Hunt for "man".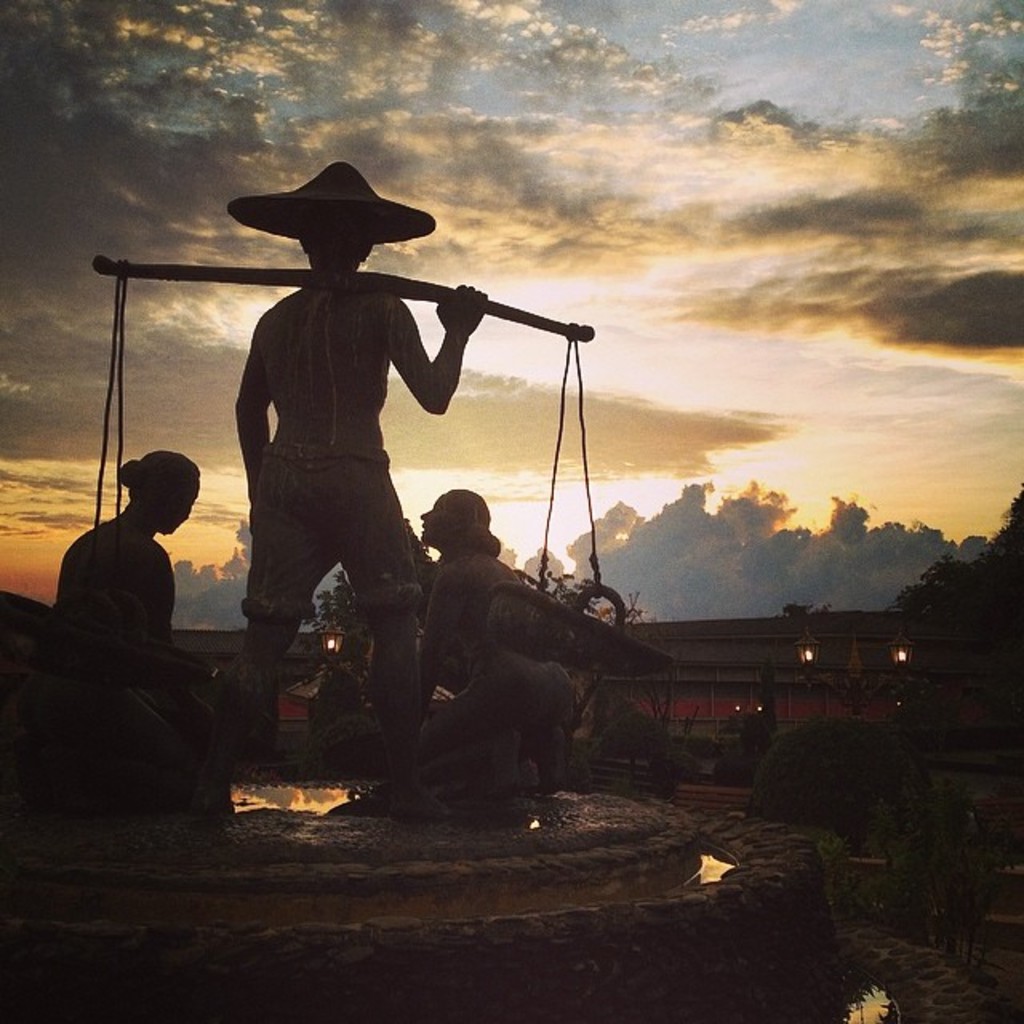
Hunted down at 227 158 491 723.
